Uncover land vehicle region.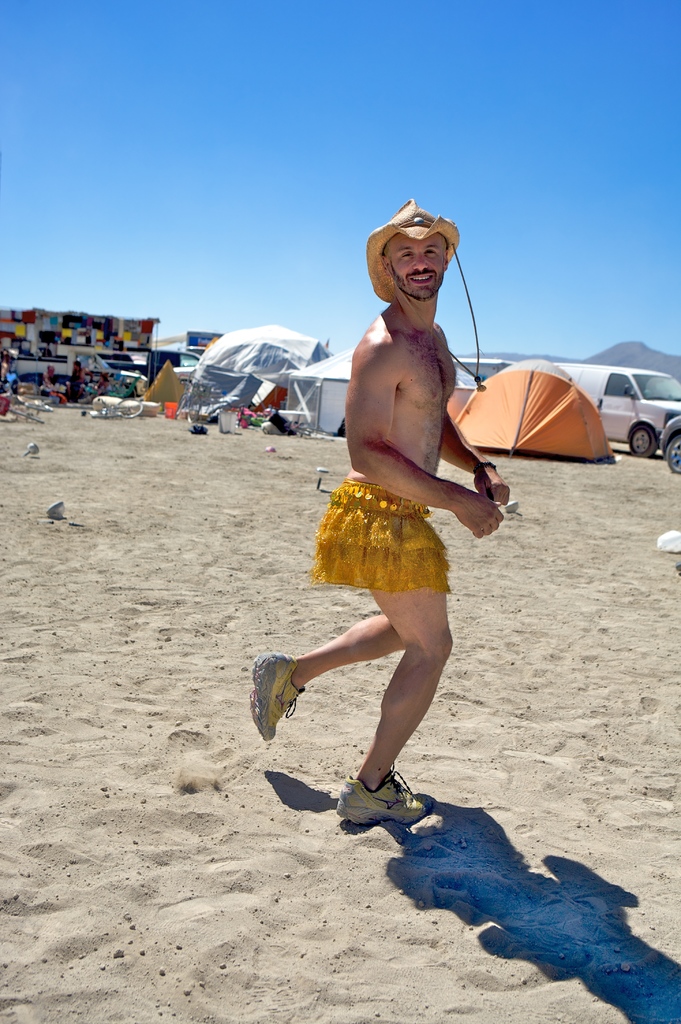
Uncovered: bbox=[661, 415, 680, 473].
